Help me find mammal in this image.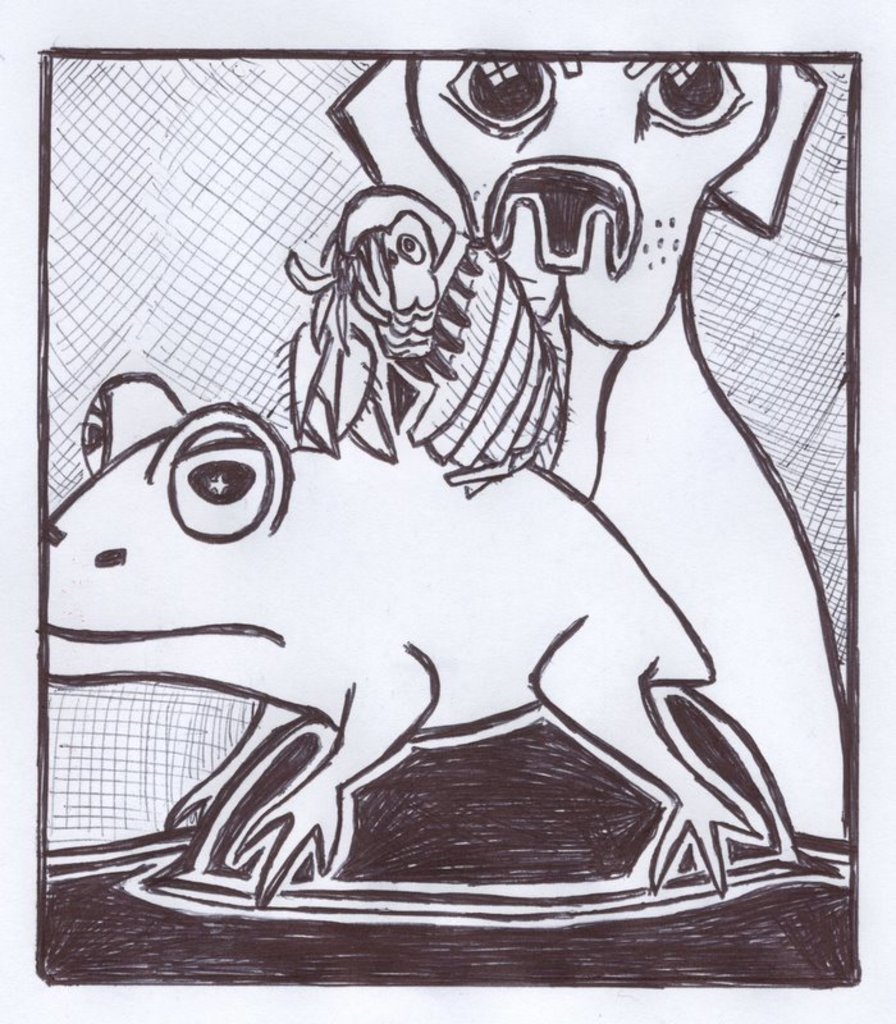
Found it: x1=328, y1=56, x2=849, y2=840.
